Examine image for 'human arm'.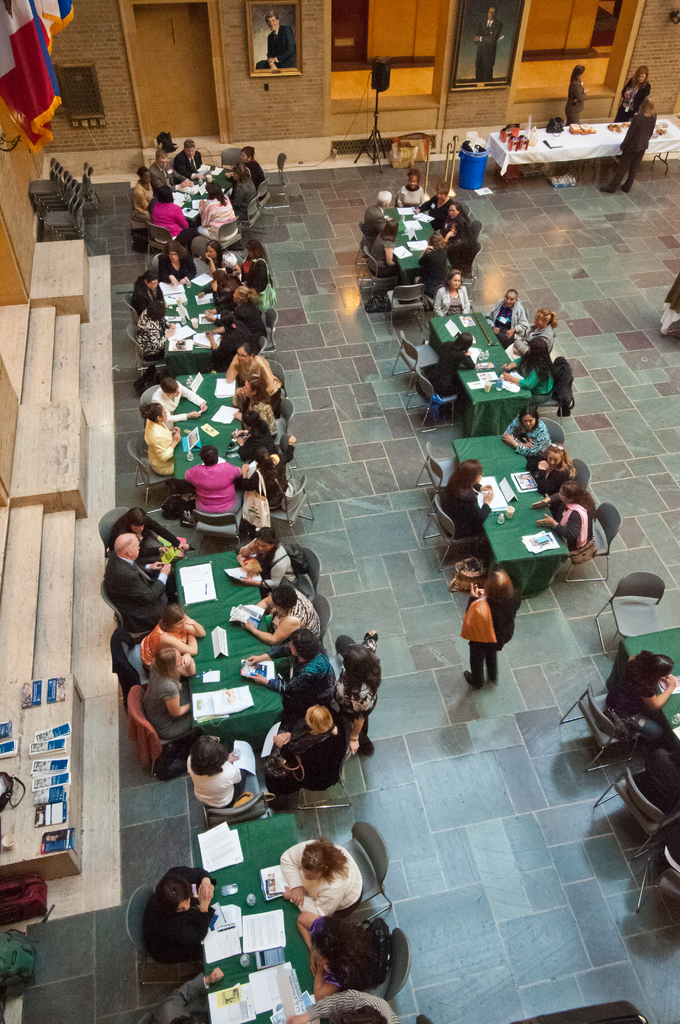
Examination result: (499,352,532,368).
